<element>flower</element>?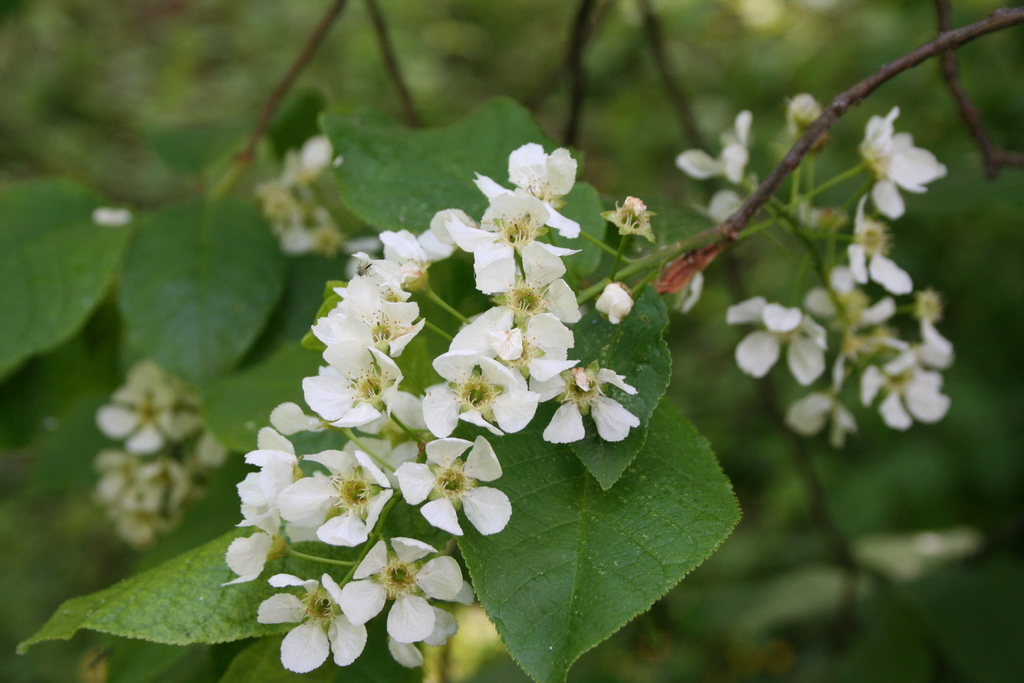
(left=380, top=593, right=473, bottom=668)
